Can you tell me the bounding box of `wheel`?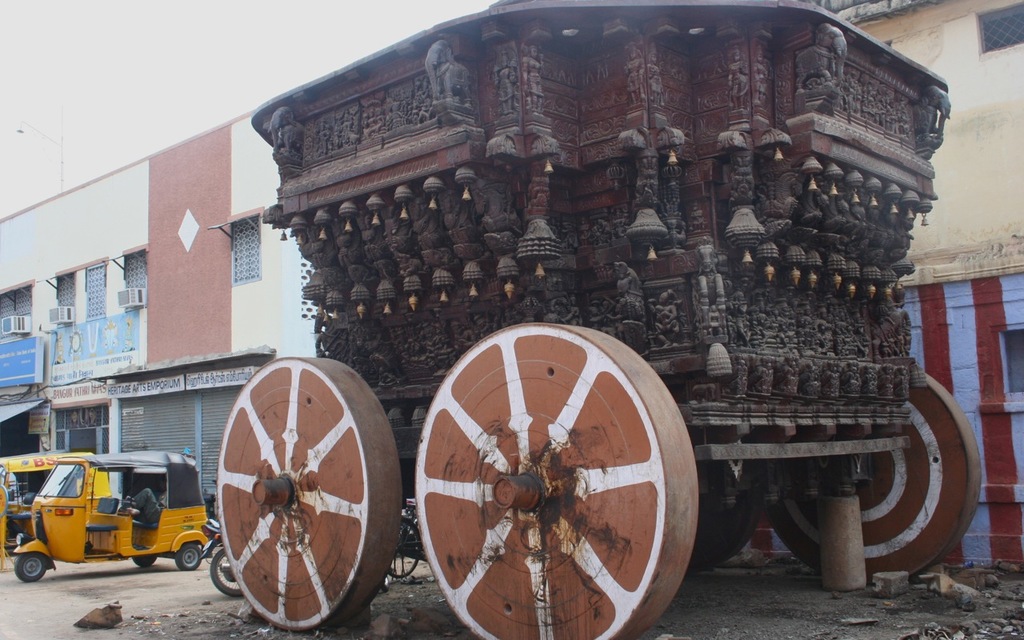
region(691, 492, 758, 571).
